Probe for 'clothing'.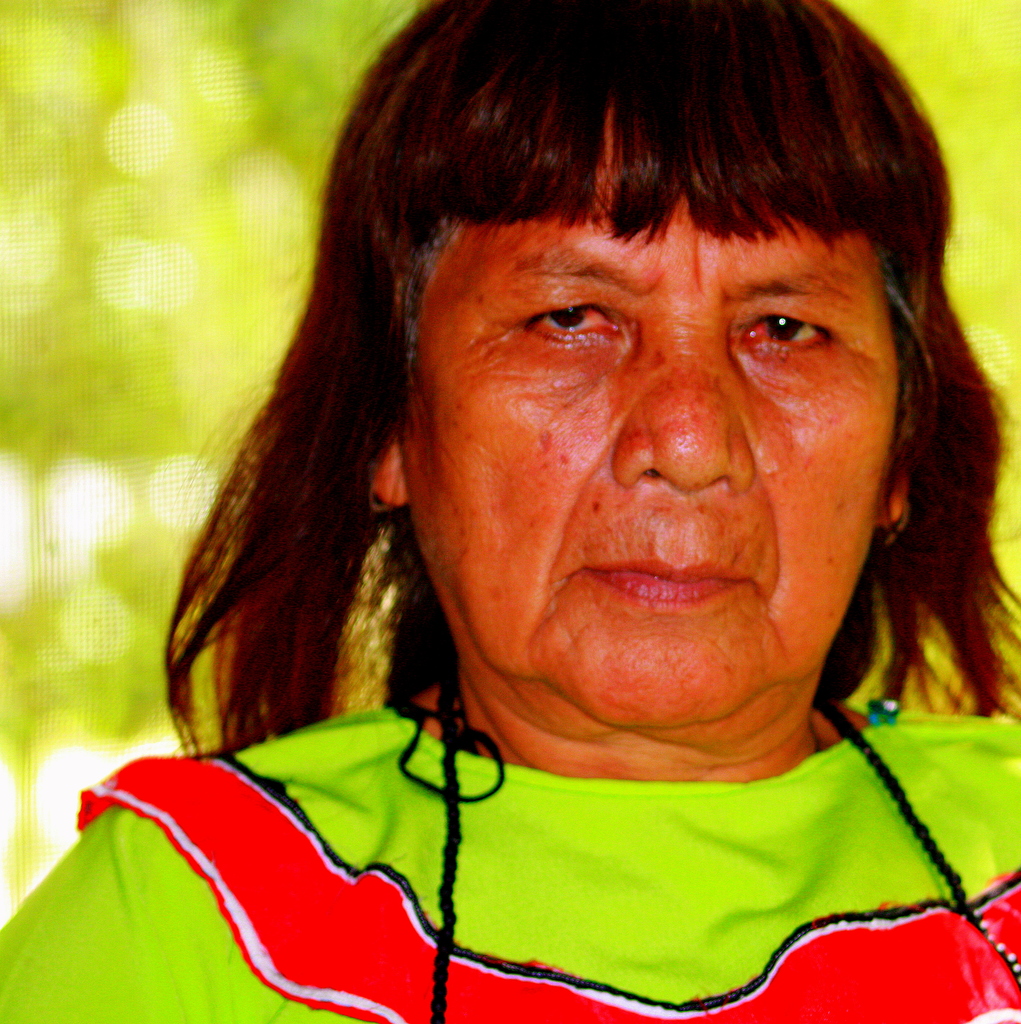
Probe result: x1=33, y1=657, x2=1020, y2=1005.
